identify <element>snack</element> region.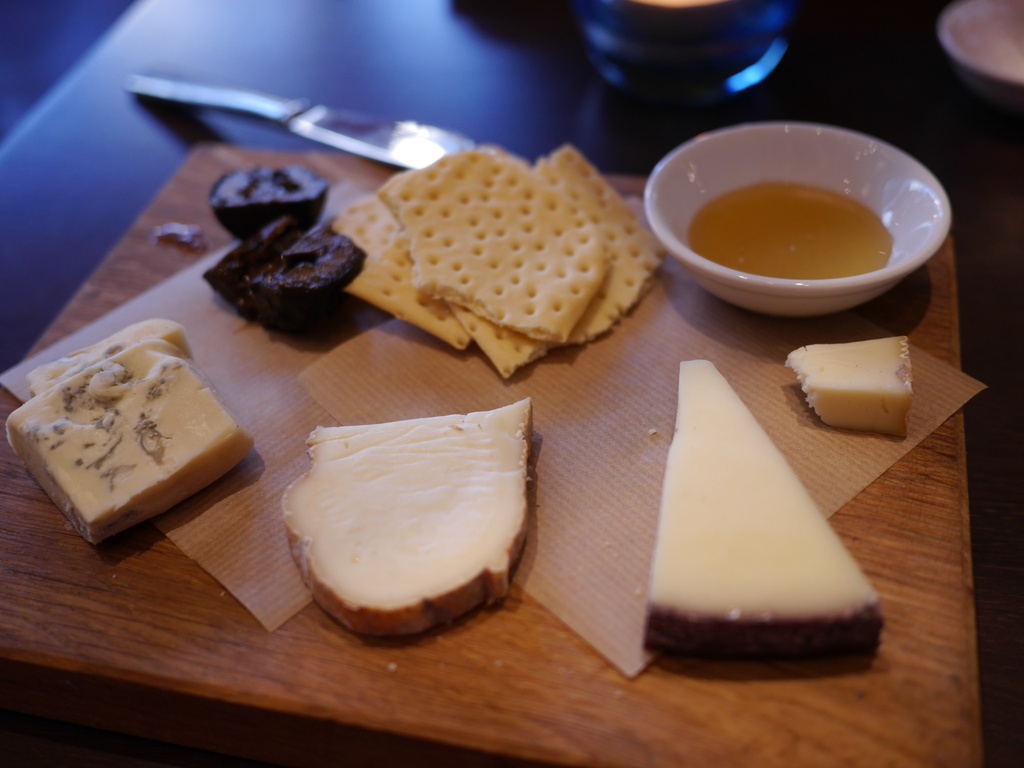
Region: [left=6, top=318, right=254, bottom=540].
